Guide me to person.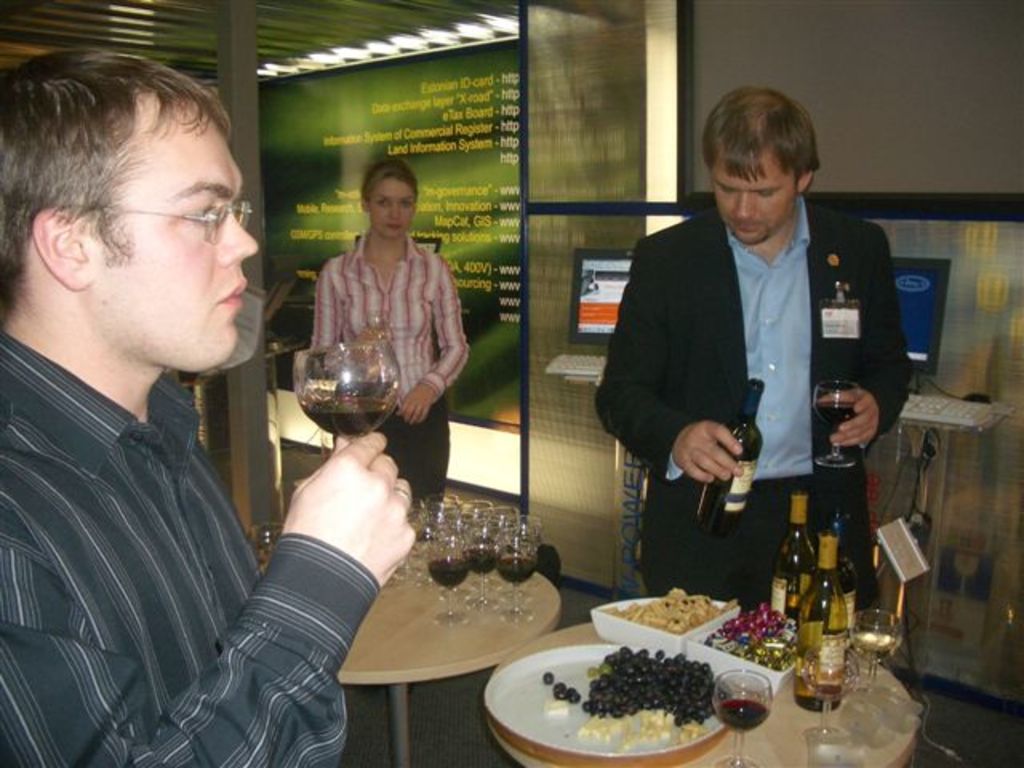
Guidance: (307,155,474,499).
